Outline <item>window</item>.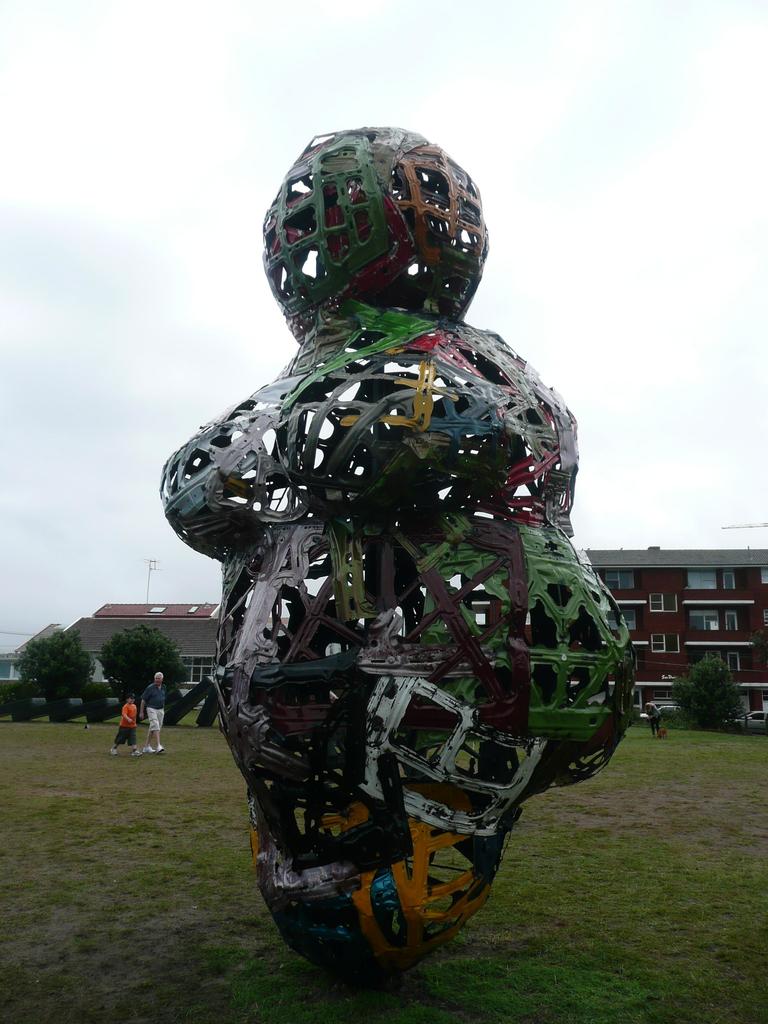
Outline: Rect(605, 605, 634, 633).
